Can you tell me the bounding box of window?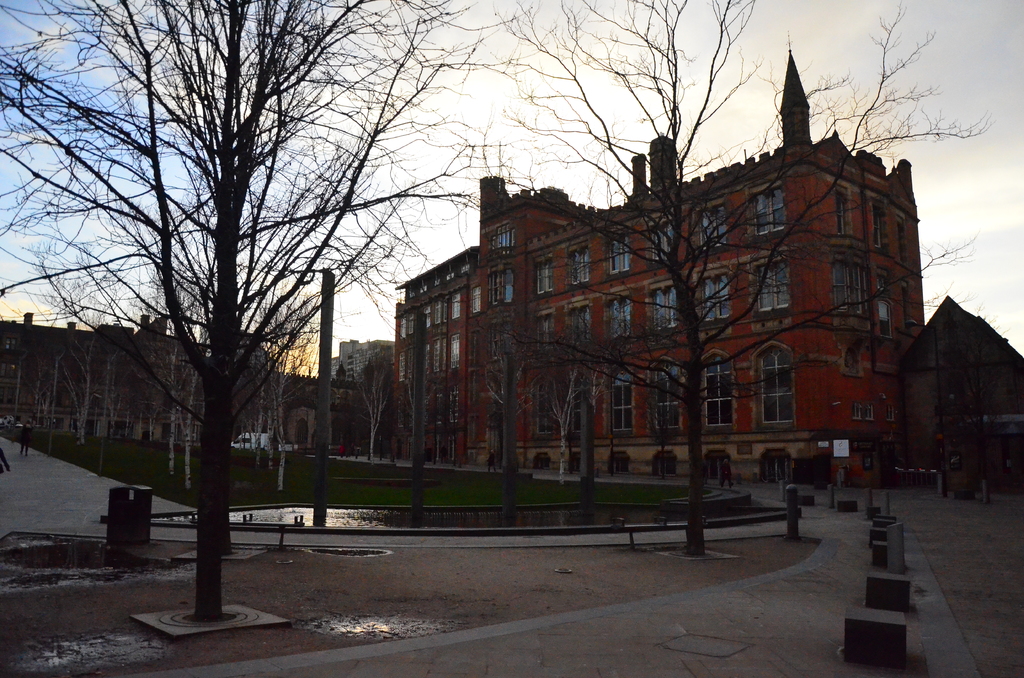
box(488, 229, 515, 255).
